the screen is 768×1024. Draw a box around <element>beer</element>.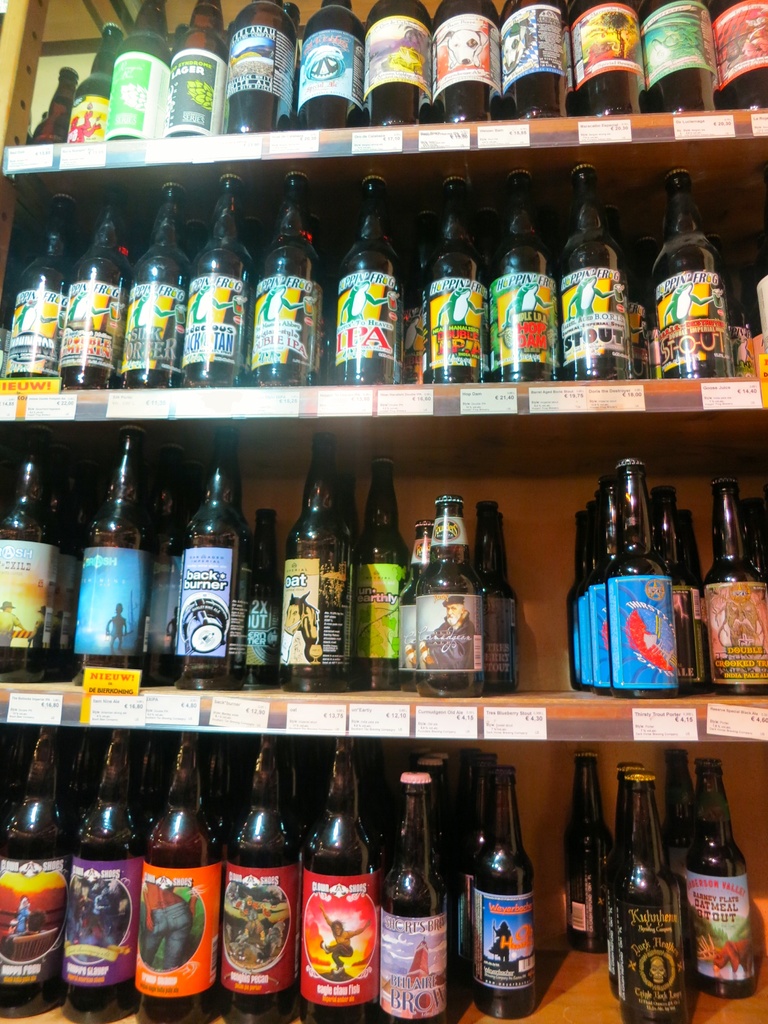
[left=540, top=155, right=642, bottom=393].
